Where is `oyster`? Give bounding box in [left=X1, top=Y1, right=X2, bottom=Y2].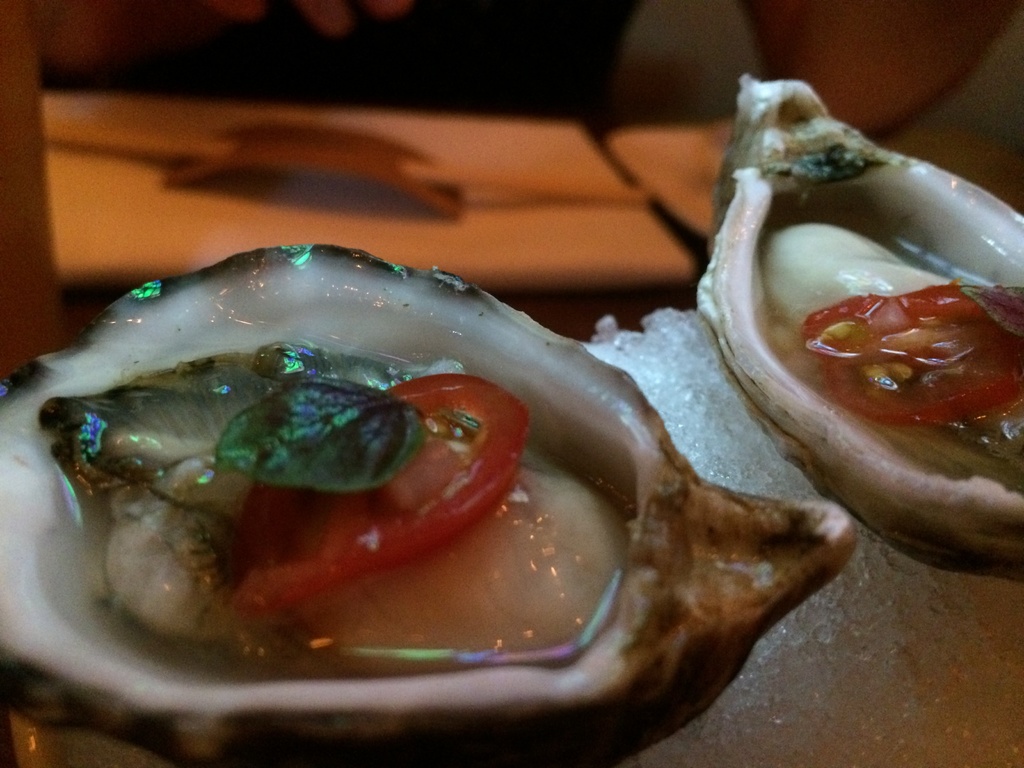
[left=0, top=240, right=854, bottom=767].
